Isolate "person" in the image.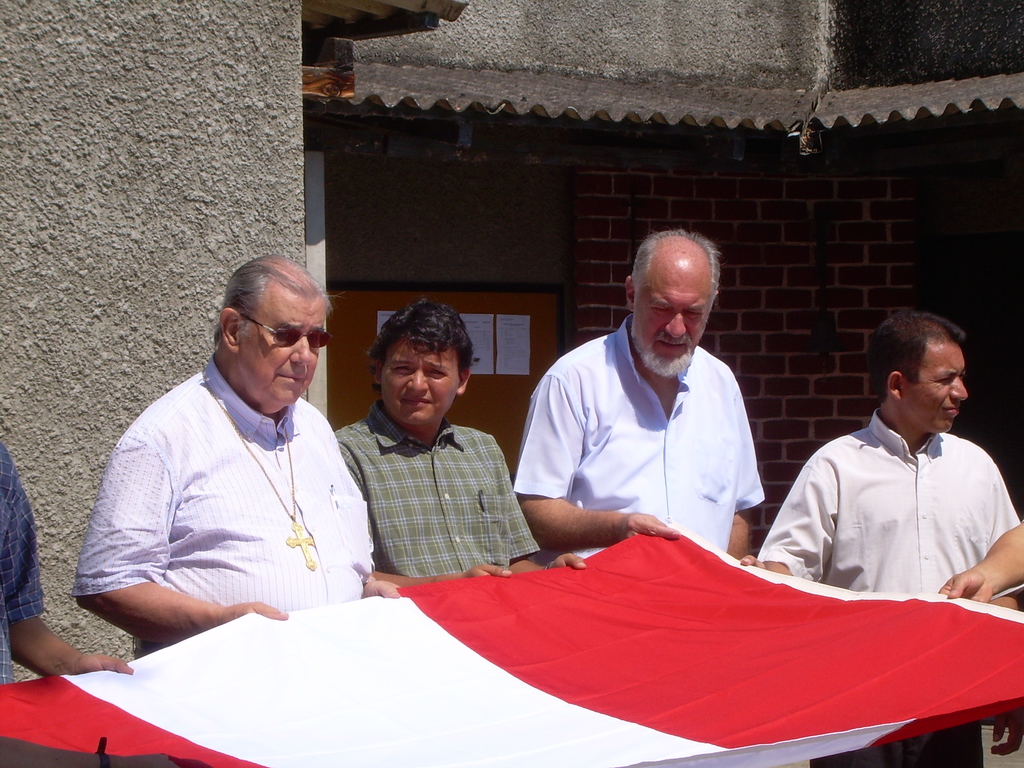
Isolated region: l=940, t=525, r=1023, b=606.
